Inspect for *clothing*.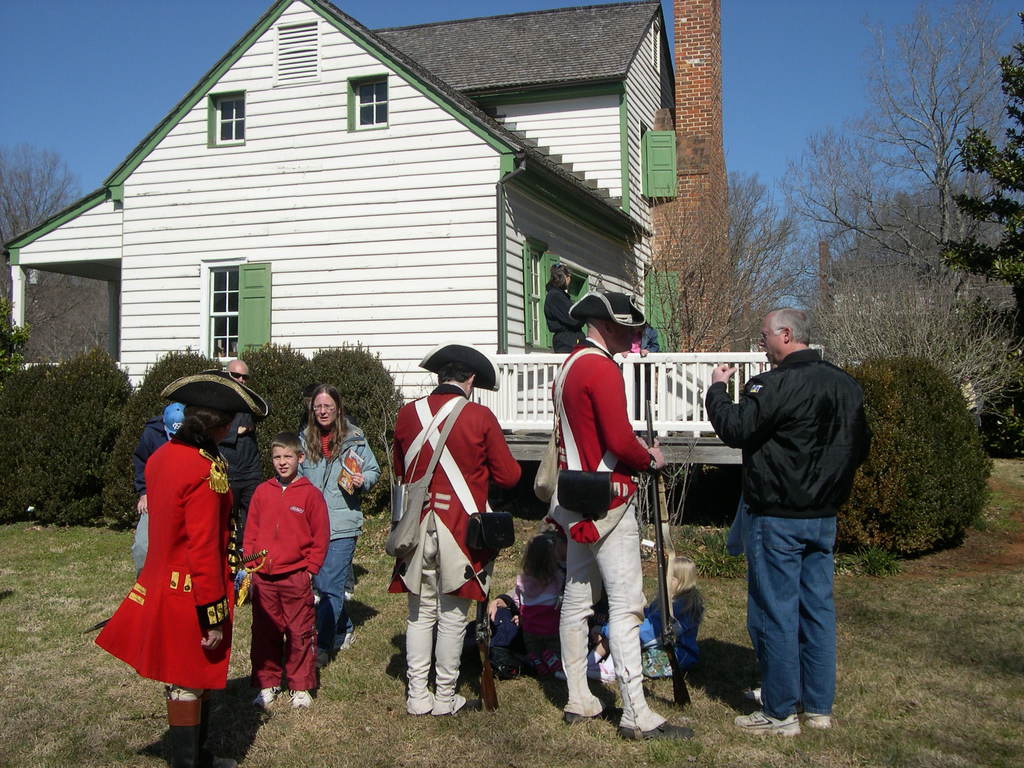
Inspection: <bbox>239, 468, 332, 696</bbox>.
